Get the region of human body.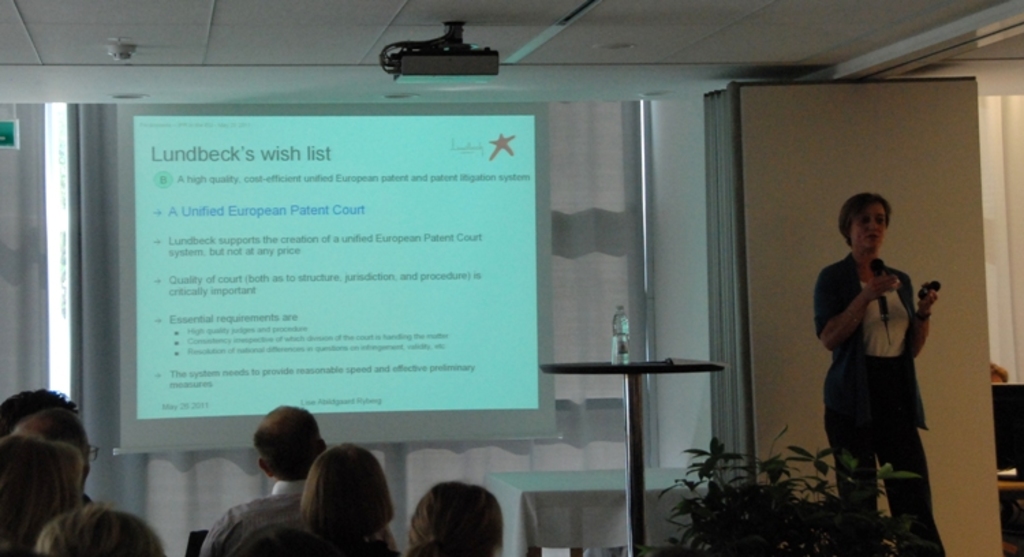
<bbox>205, 476, 407, 556</bbox>.
